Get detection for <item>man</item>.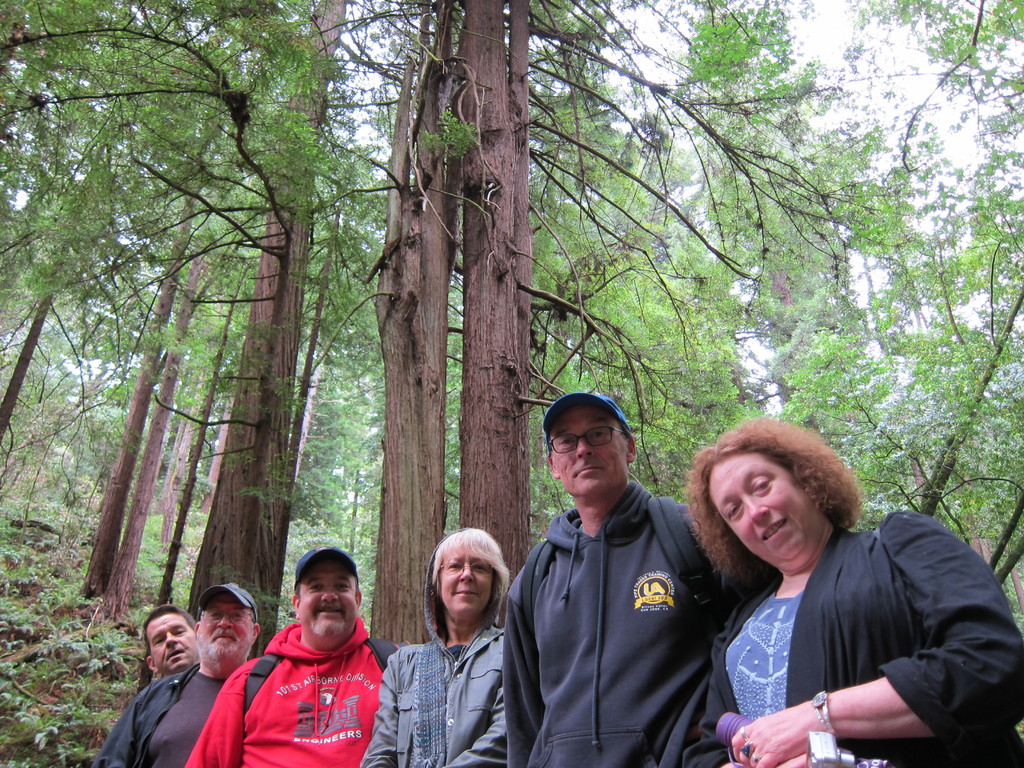
Detection: x1=92 y1=579 x2=267 y2=767.
